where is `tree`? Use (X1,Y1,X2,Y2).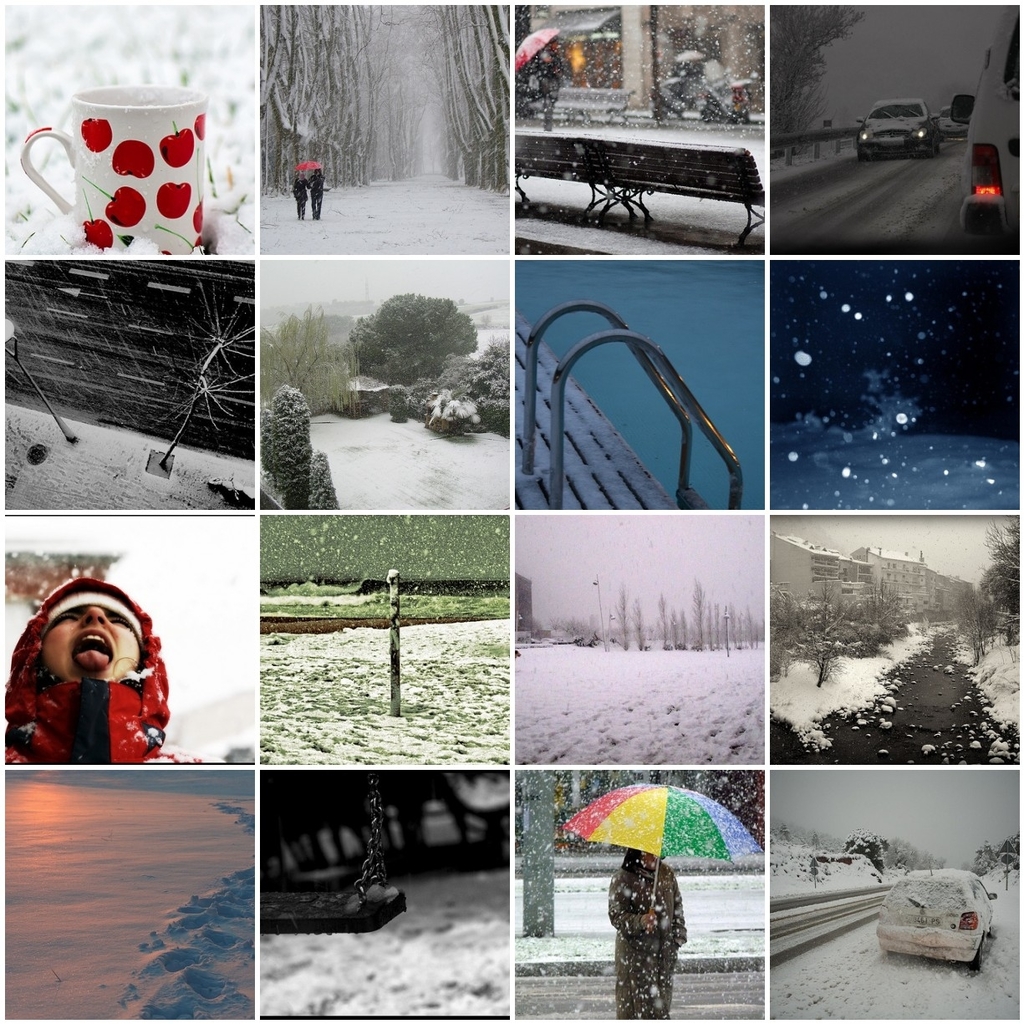
(811,828,825,846).
